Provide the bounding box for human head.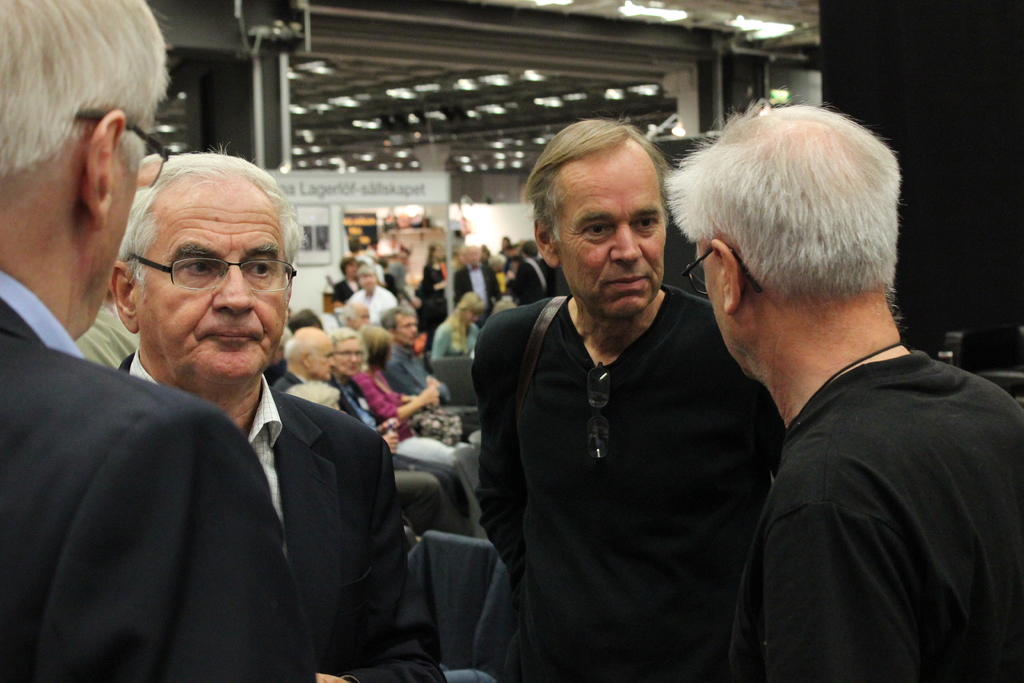
region(338, 259, 357, 282).
